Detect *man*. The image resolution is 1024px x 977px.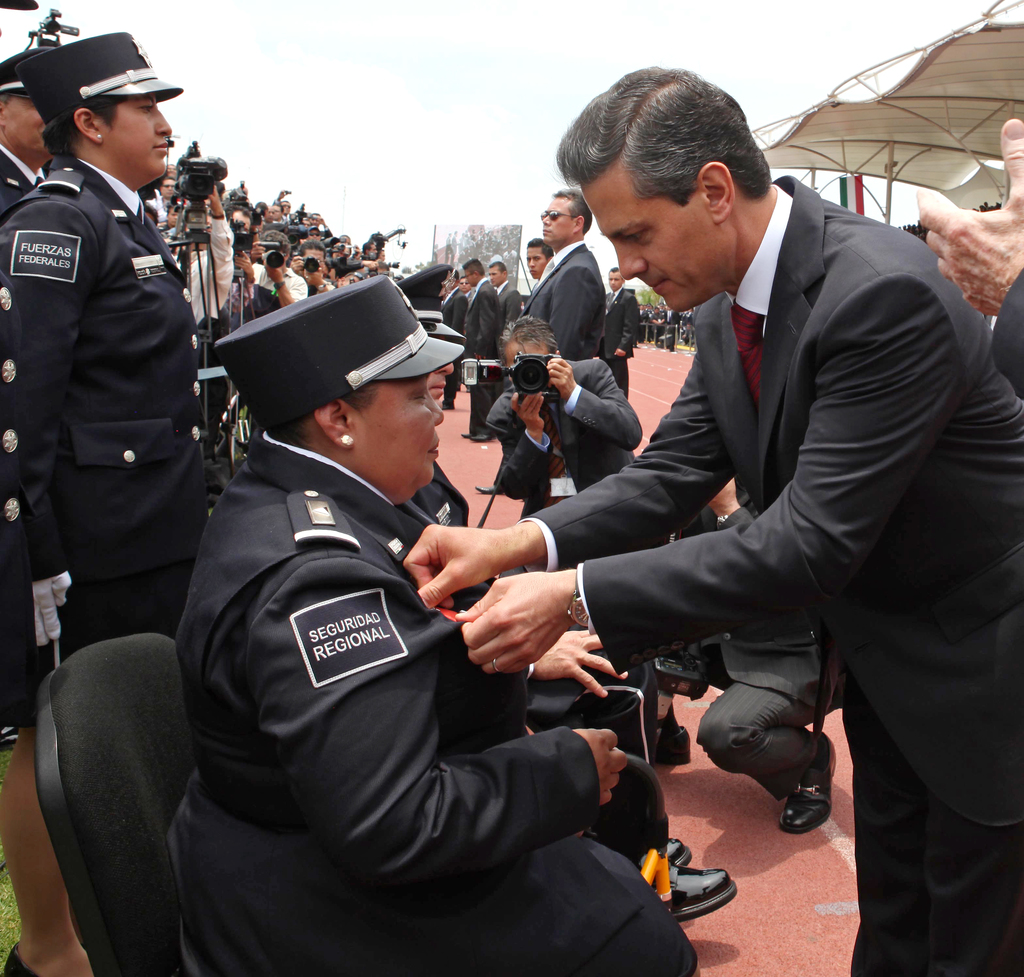
(173,206,181,227).
